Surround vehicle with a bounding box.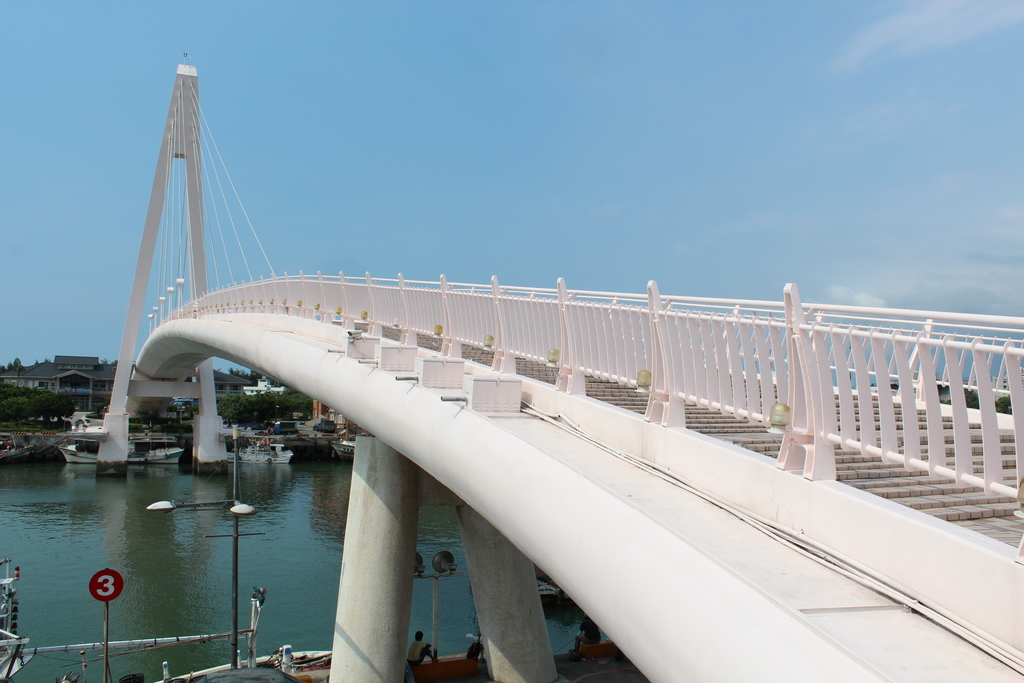
rect(330, 440, 353, 459).
